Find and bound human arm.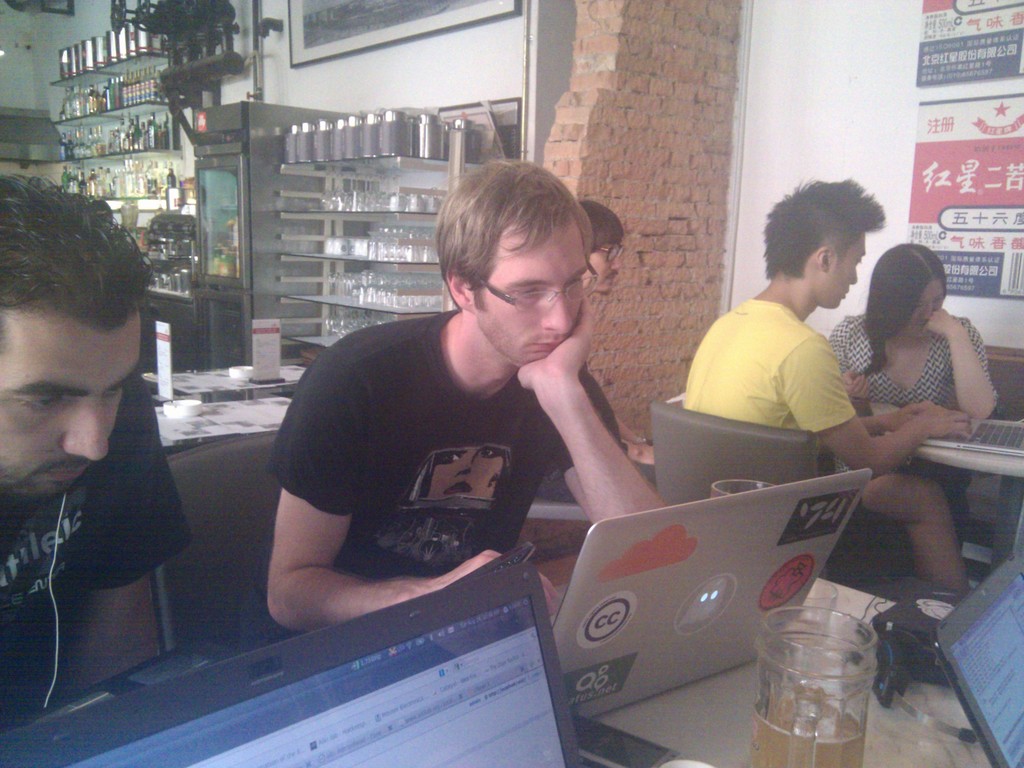
Bound: [266, 365, 559, 632].
